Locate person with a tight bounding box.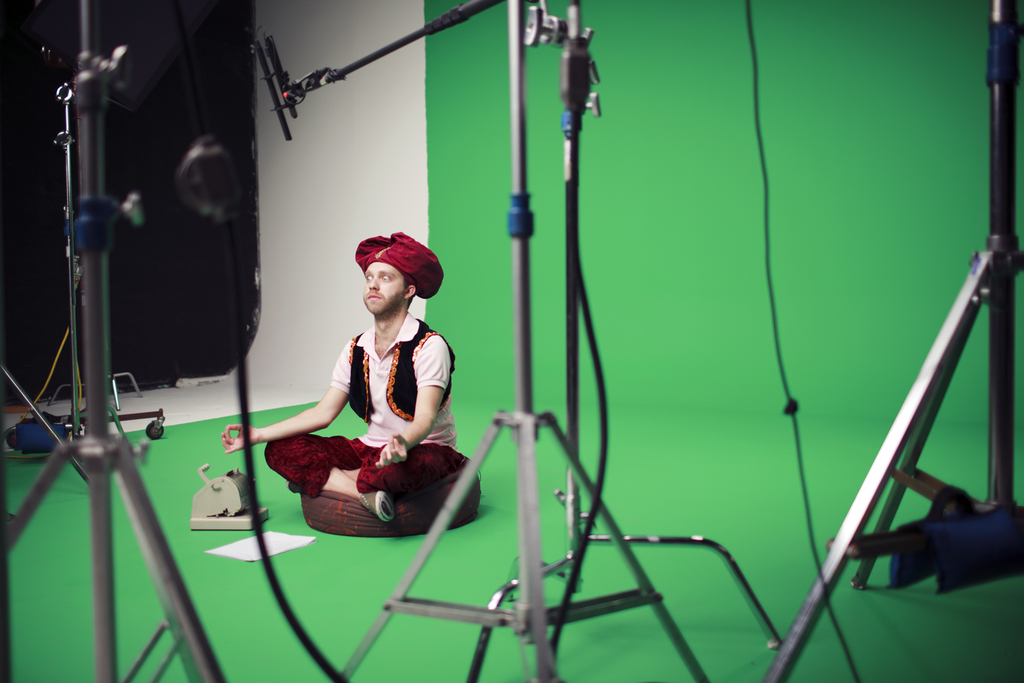
259 232 453 535.
